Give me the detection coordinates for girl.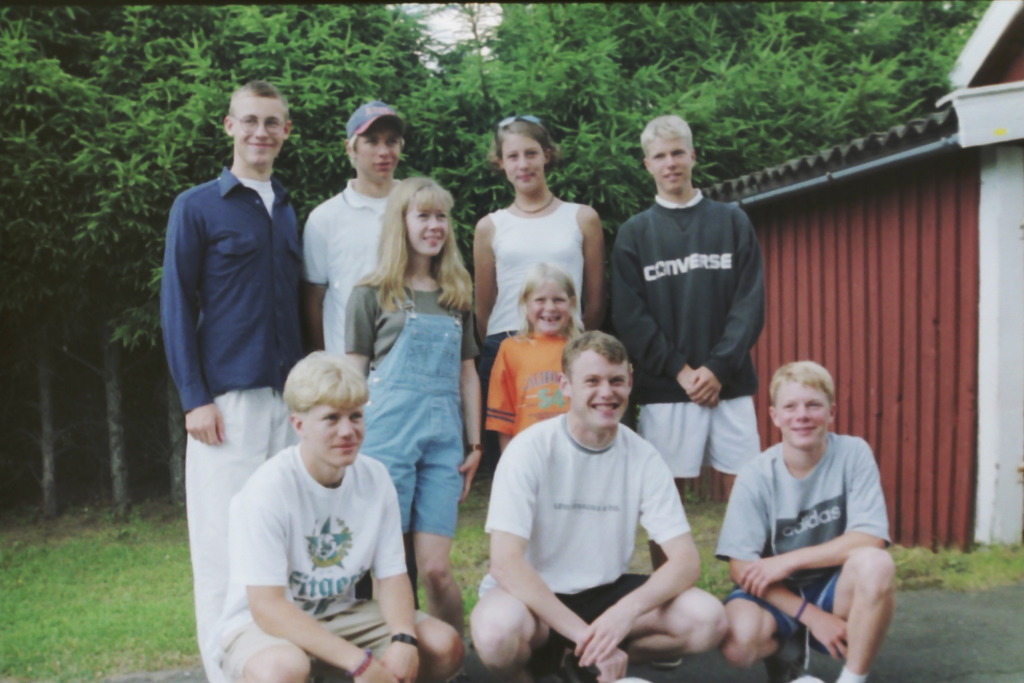
(343, 172, 482, 680).
